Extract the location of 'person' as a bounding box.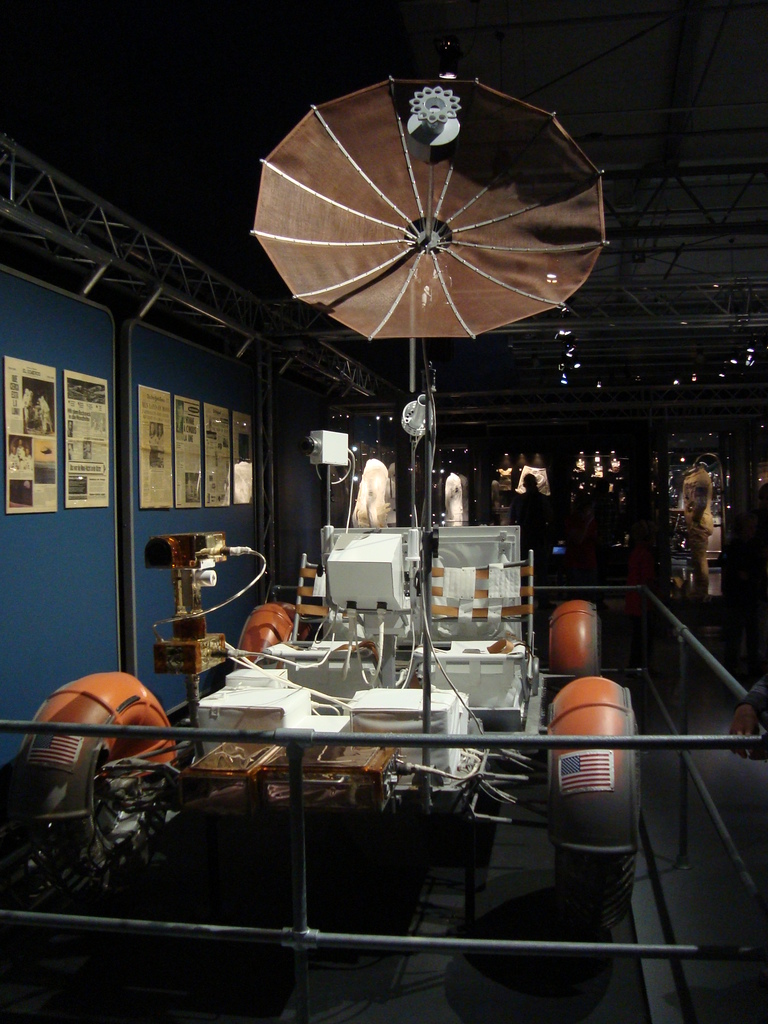
(680, 461, 715, 630).
